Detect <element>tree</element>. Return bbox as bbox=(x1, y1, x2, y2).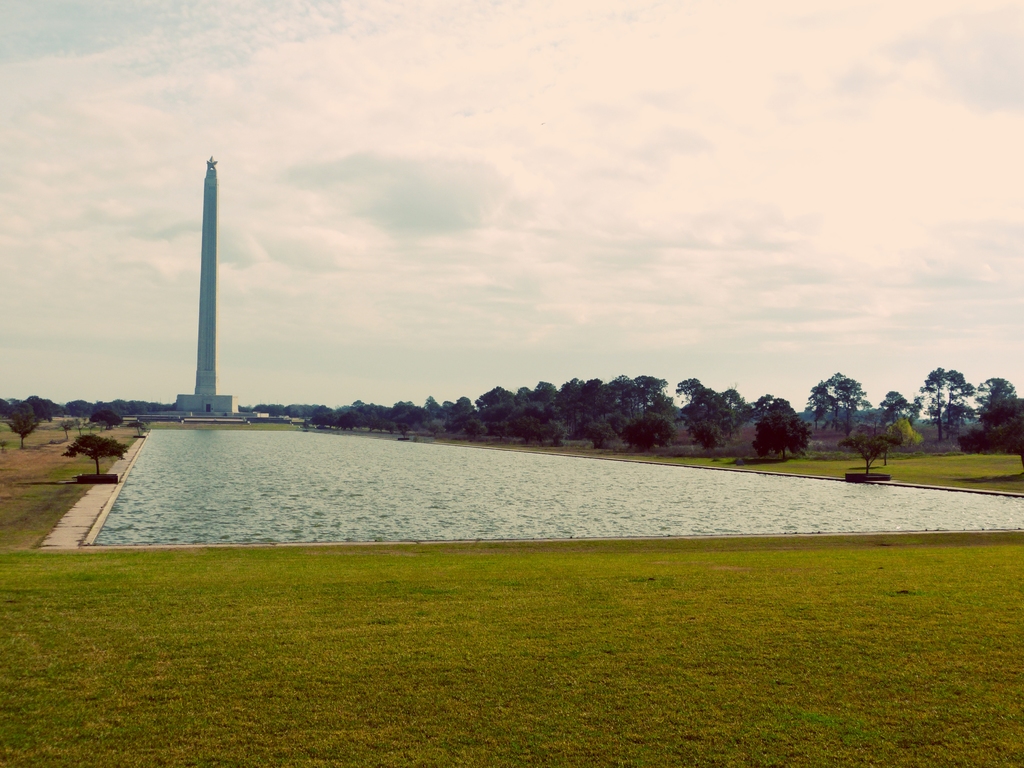
bbox=(60, 431, 128, 474).
